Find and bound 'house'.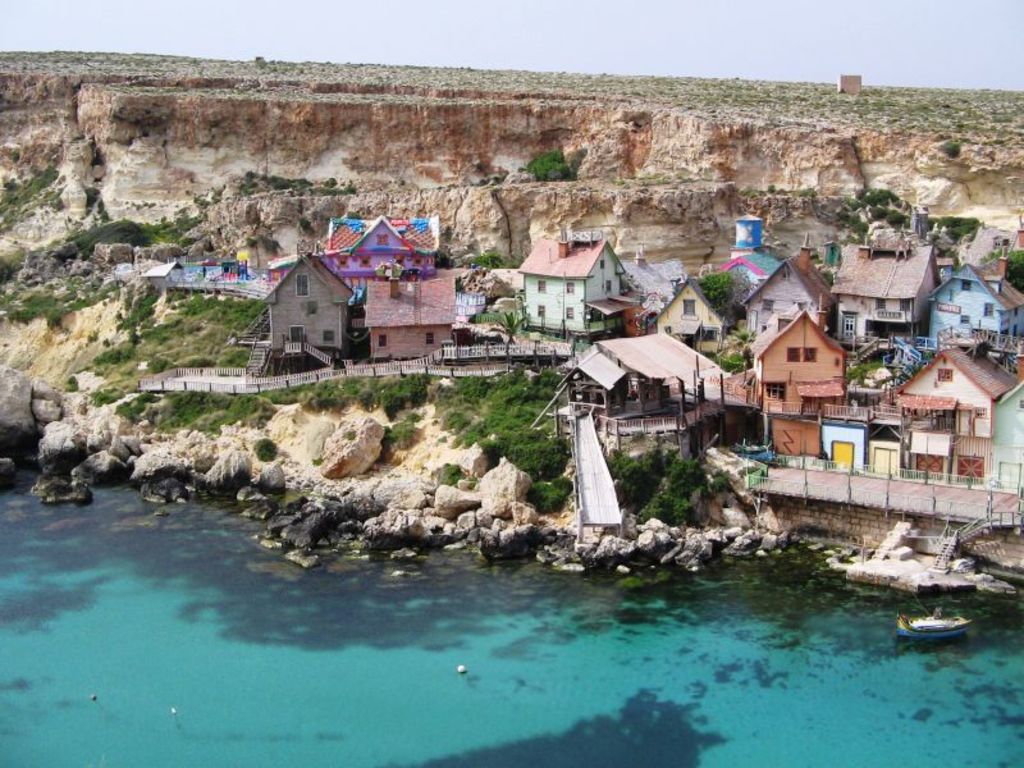
Bound: x1=618 y1=250 x2=699 y2=315.
